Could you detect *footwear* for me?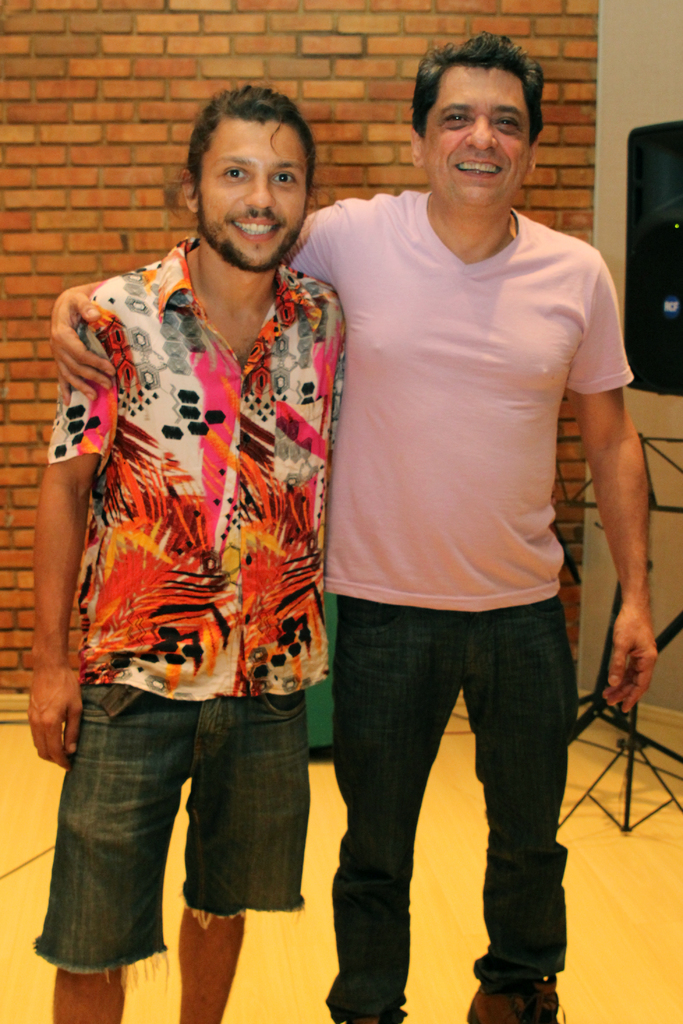
Detection result: <region>461, 968, 566, 1023</region>.
